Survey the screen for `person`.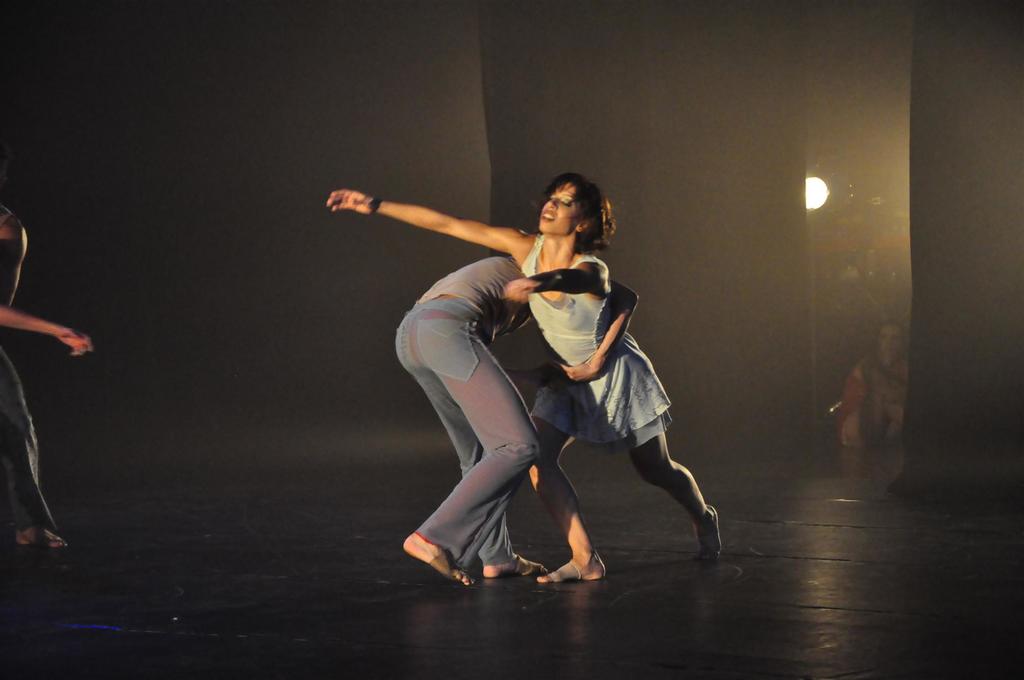
Survey found: bbox=[401, 255, 638, 581].
